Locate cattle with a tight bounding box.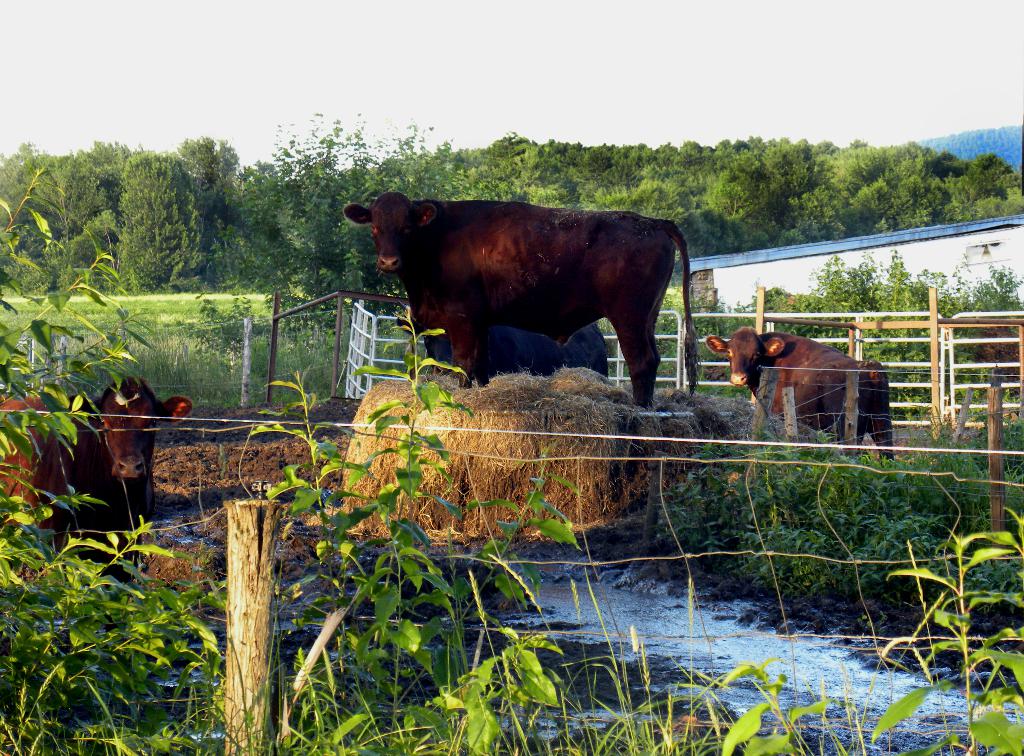
x1=0 y1=376 x2=196 y2=528.
